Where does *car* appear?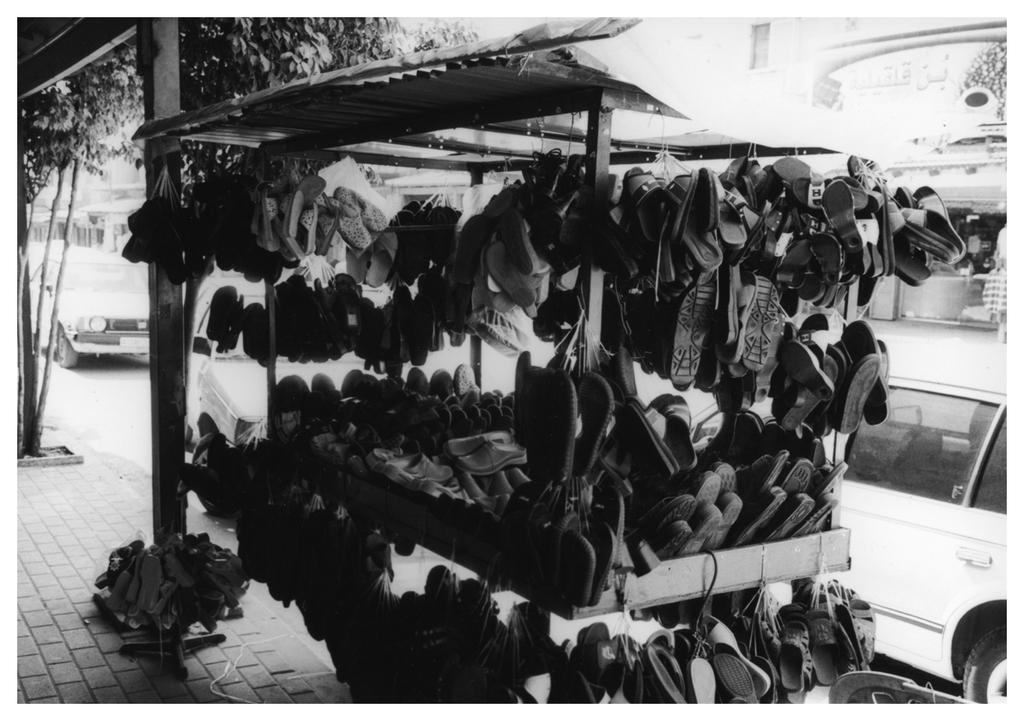
Appears at l=690, t=340, r=1020, b=711.
